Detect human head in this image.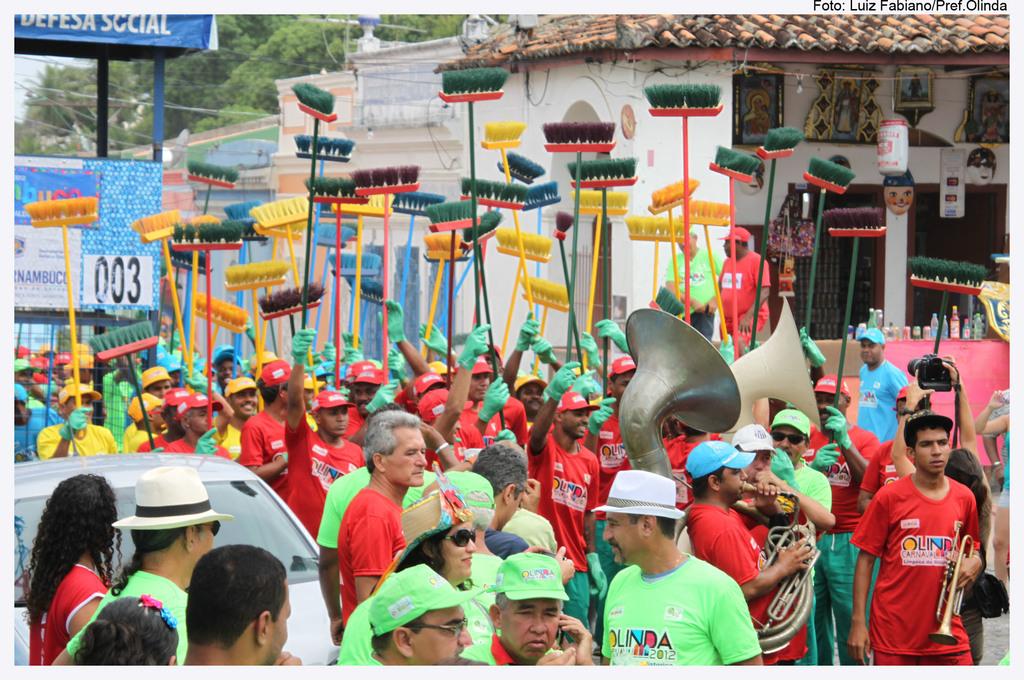
Detection: [467, 442, 529, 529].
